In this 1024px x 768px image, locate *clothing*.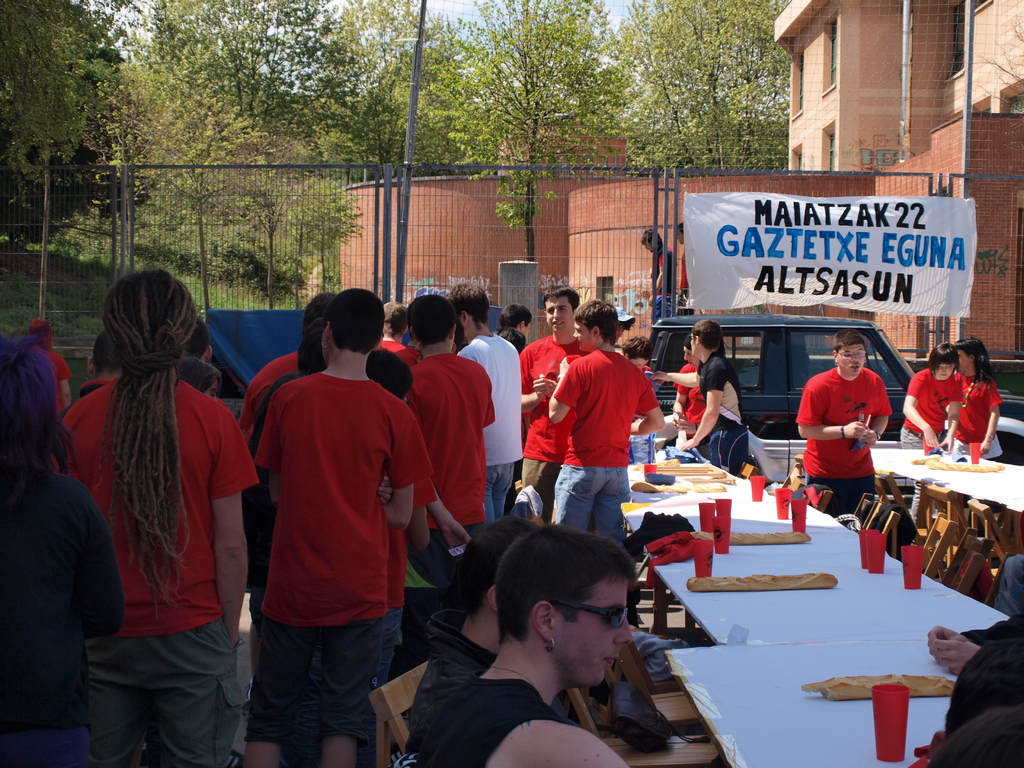
Bounding box: box(506, 336, 591, 521).
